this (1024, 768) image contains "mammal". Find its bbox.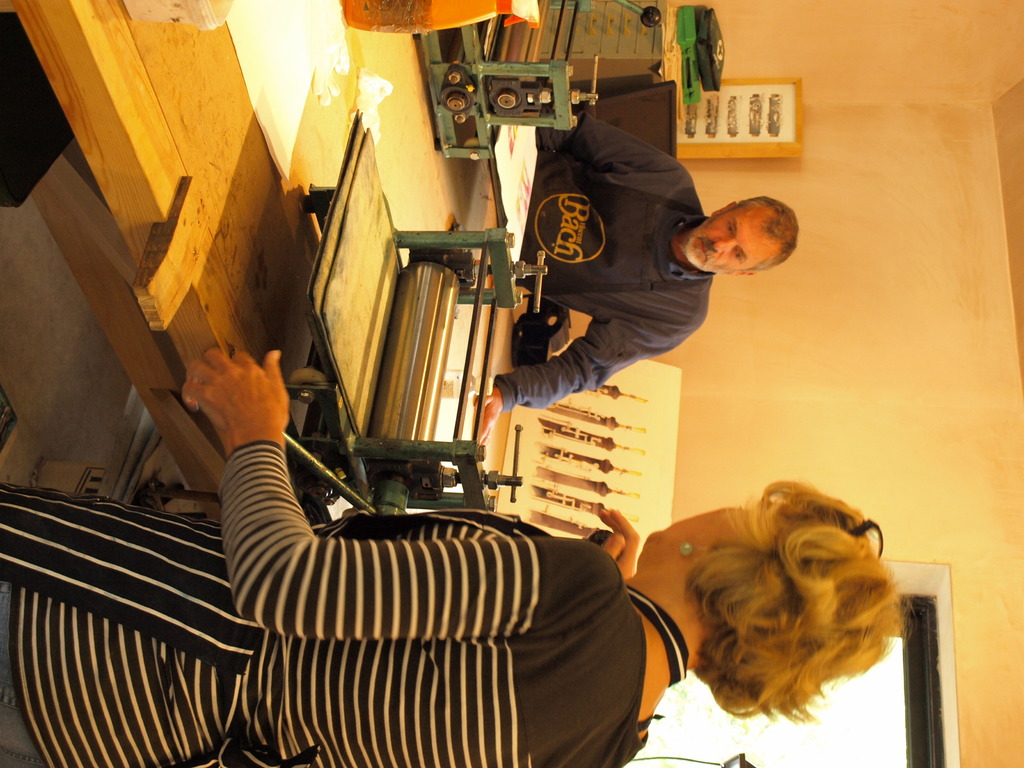
box(0, 346, 906, 767).
